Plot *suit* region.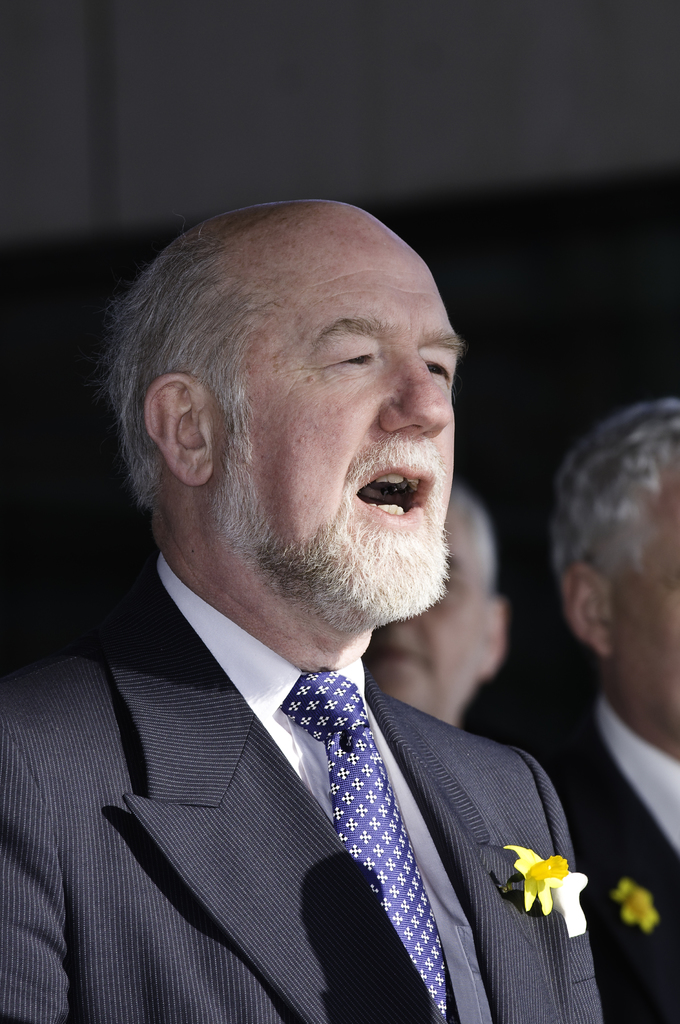
Plotted at [111, 576, 598, 1002].
